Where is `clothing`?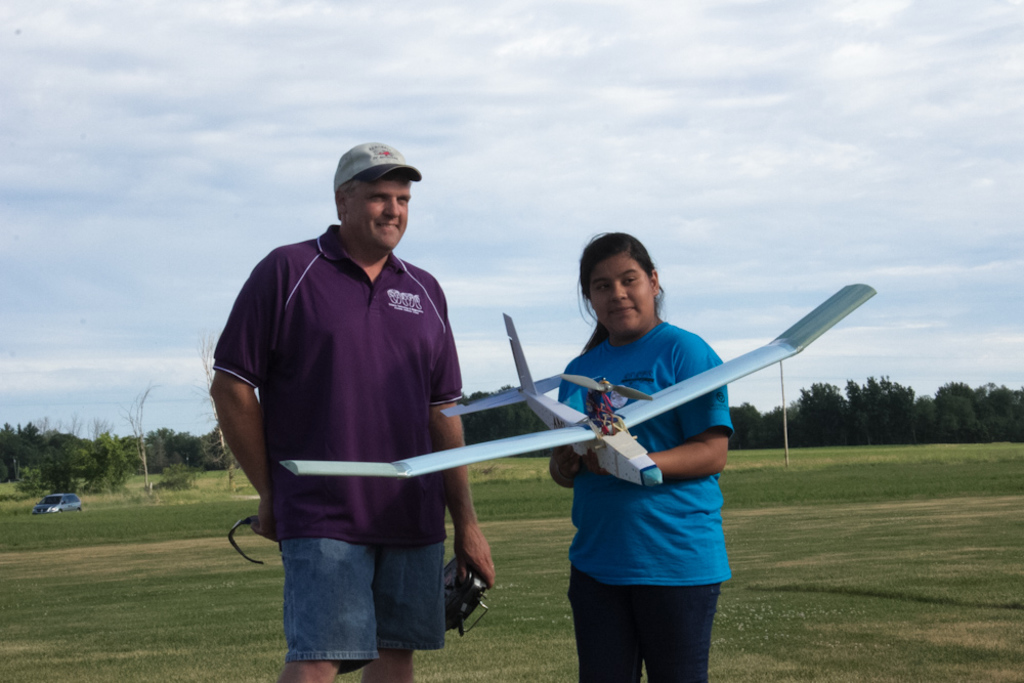
box=[555, 311, 729, 682].
